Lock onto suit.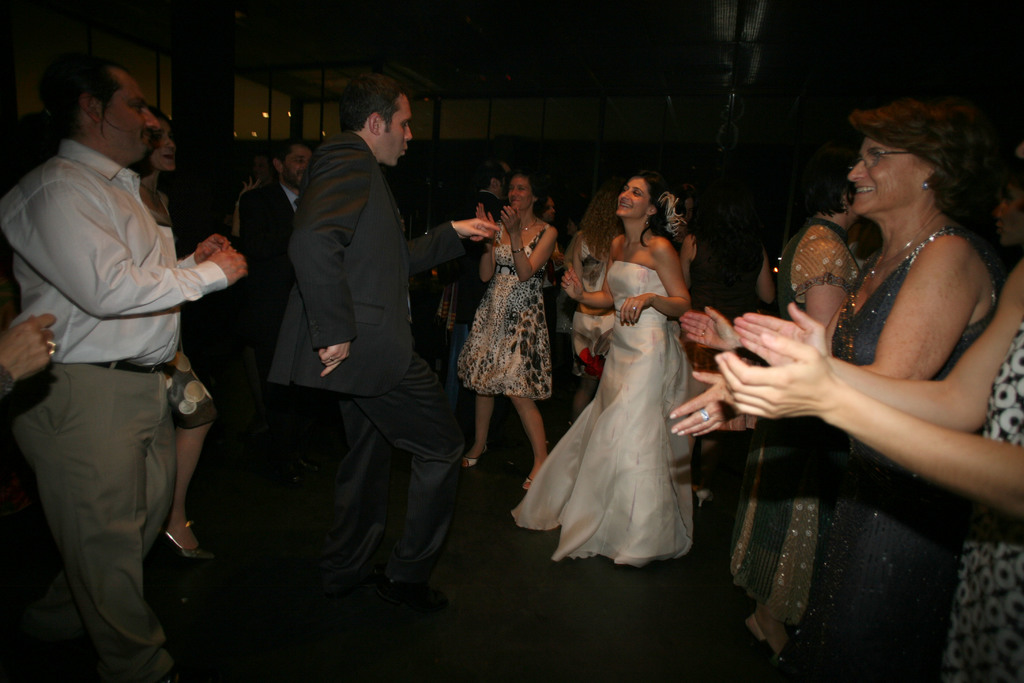
Locked: 242, 183, 298, 324.
